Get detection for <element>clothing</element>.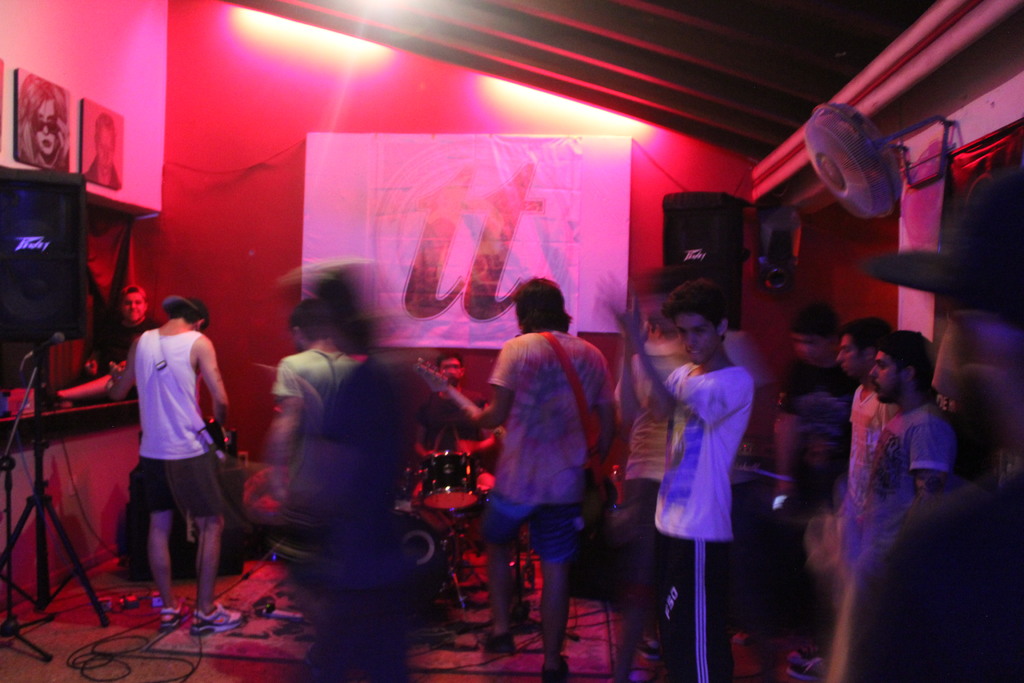
Detection: [650, 359, 751, 682].
